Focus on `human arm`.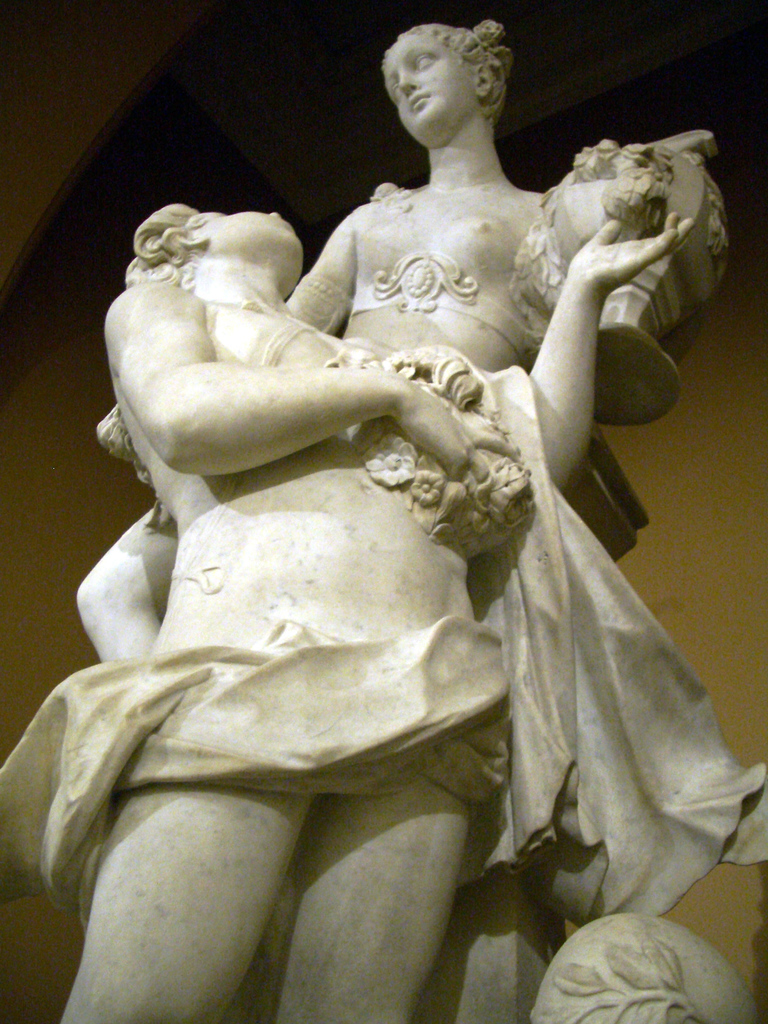
Focused at [483, 275, 700, 433].
